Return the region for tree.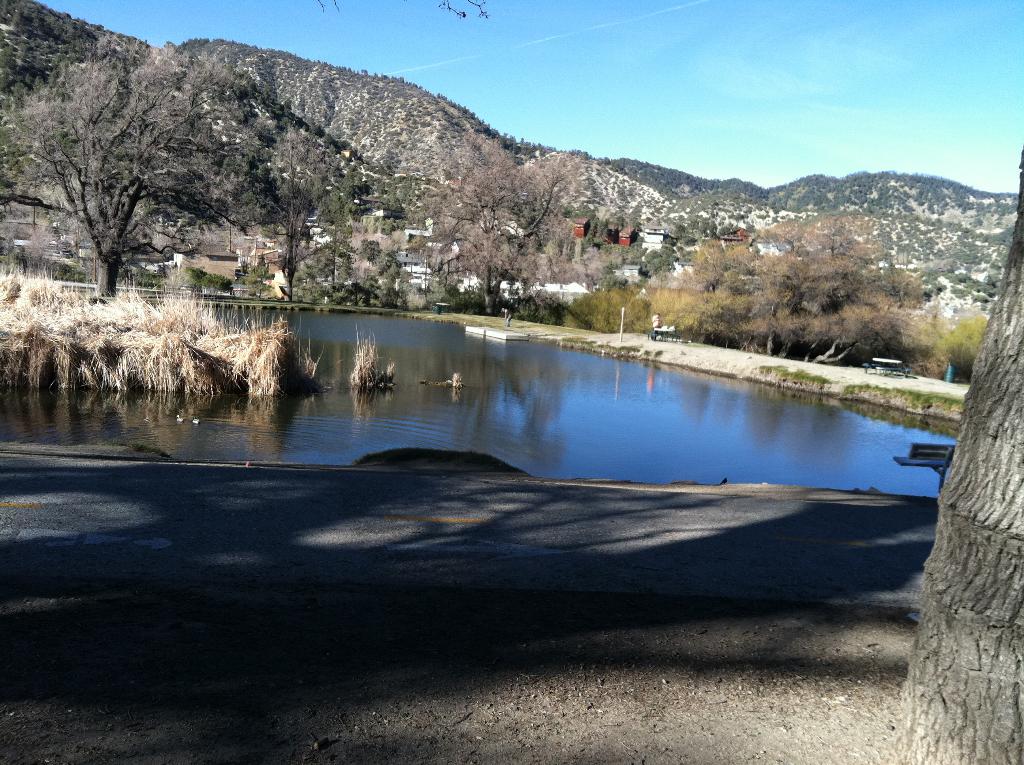
detection(895, 140, 1023, 764).
